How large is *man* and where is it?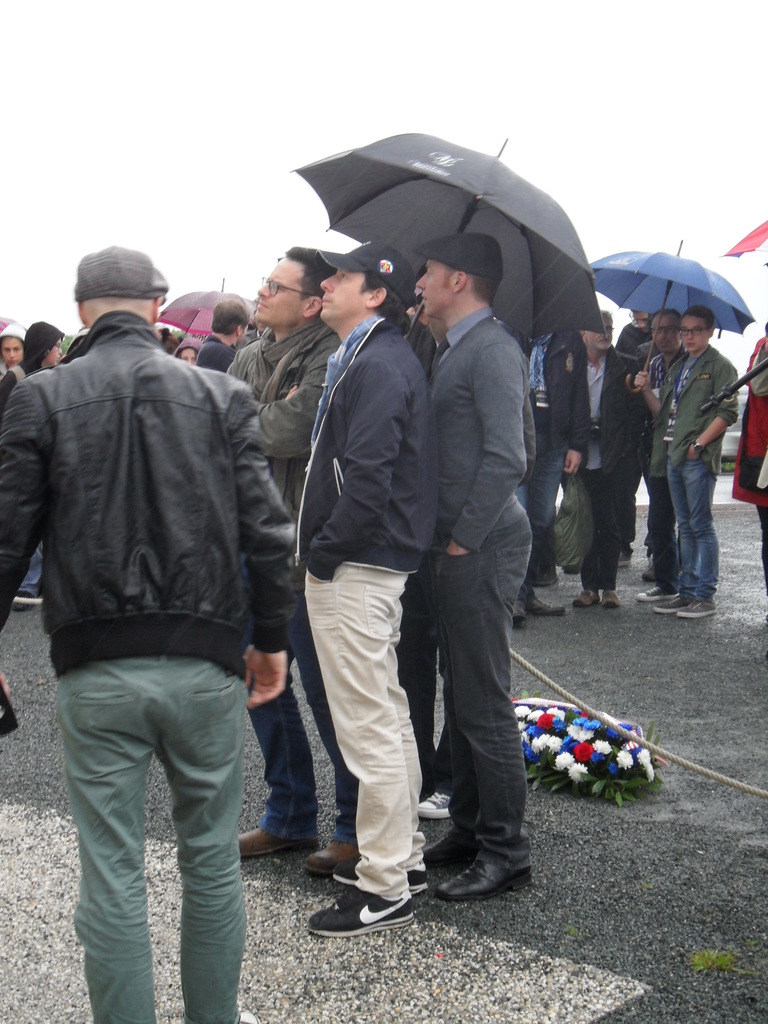
Bounding box: pyautogui.locateOnScreen(405, 223, 529, 907).
